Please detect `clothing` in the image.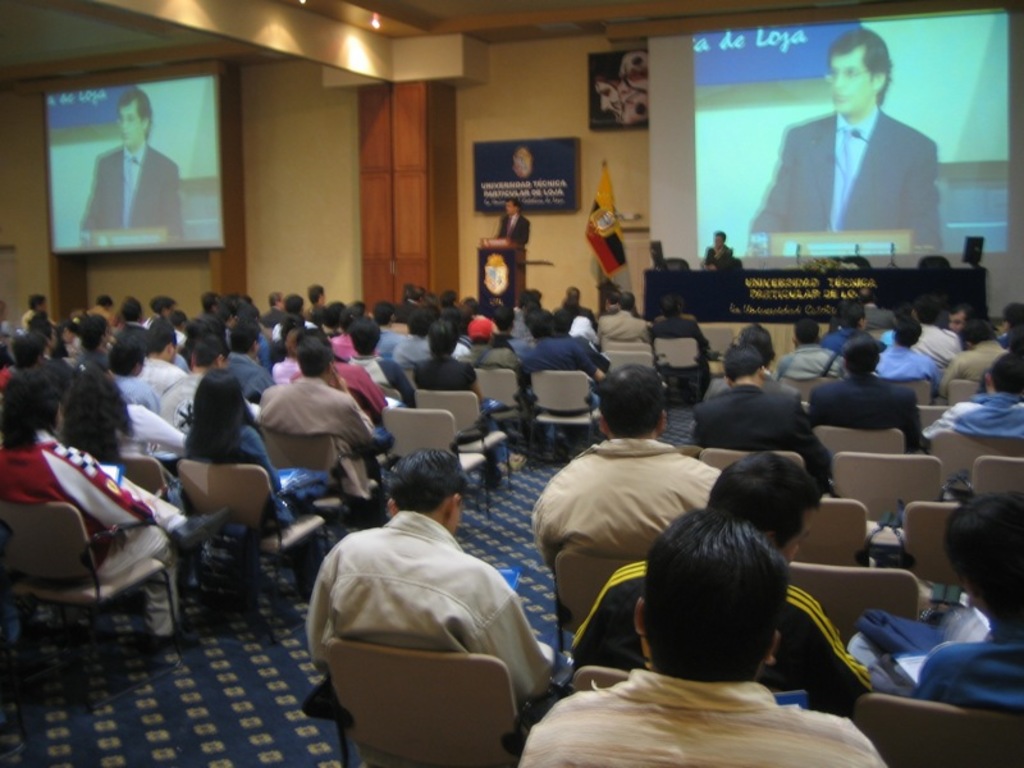
(x1=307, y1=512, x2=558, y2=705).
